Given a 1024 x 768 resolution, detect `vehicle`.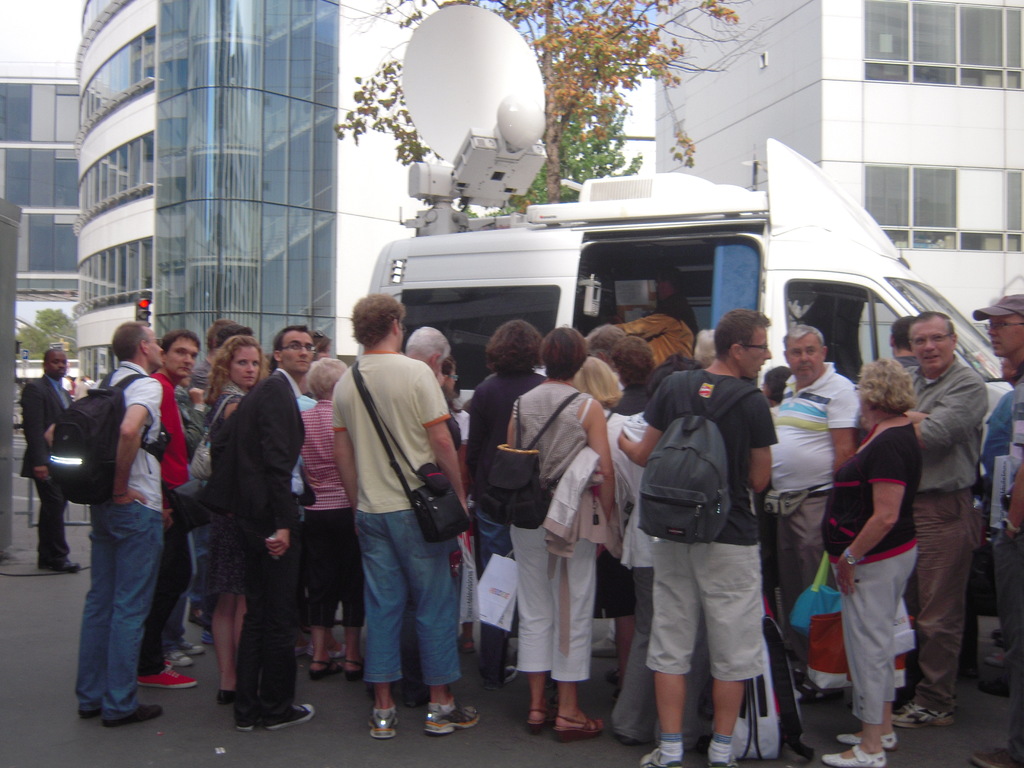
bbox=[289, 166, 1016, 447].
